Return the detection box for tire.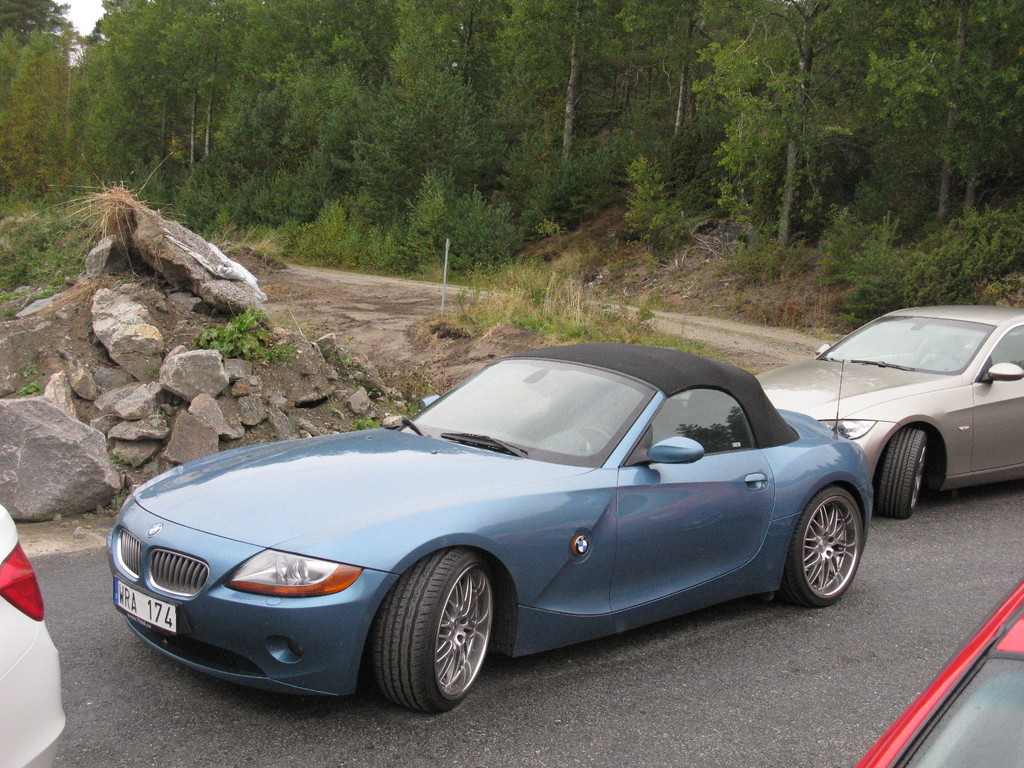
(877,427,938,517).
